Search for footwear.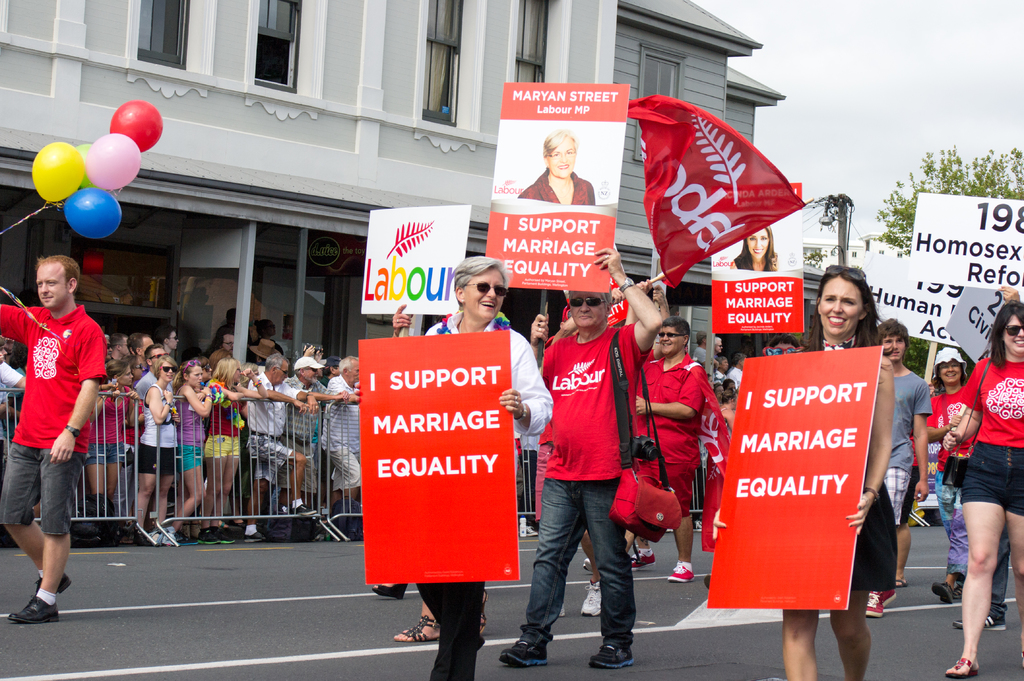
Found at locate(522, 517, 537, 538).
